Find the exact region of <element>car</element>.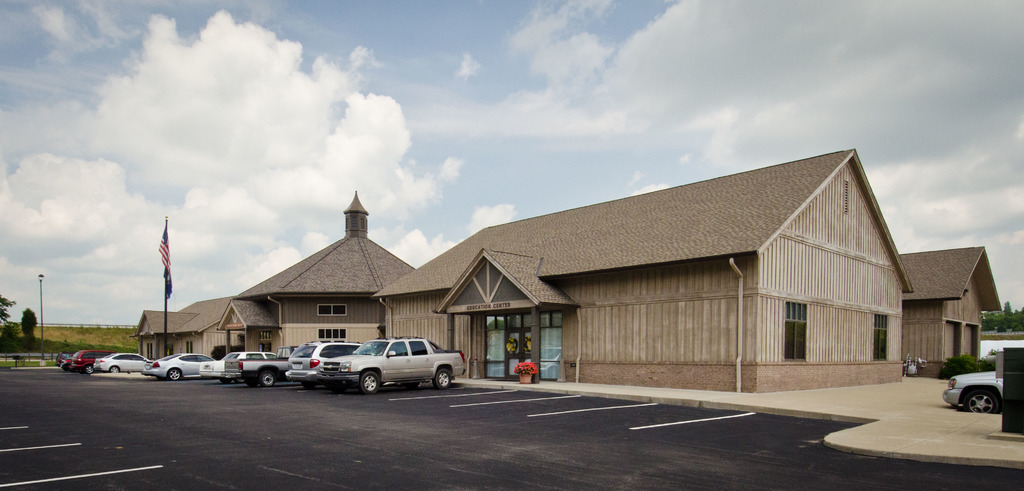
Exact region: Rect(285, 332, 365, 377).
